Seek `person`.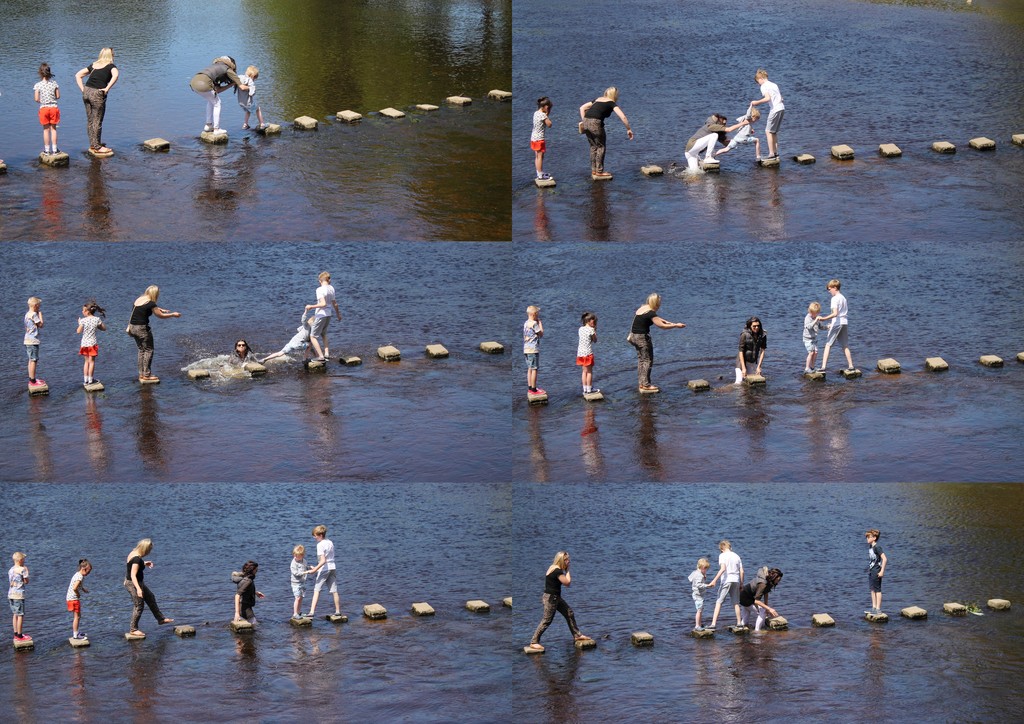
[520, 304, 545, 392].
